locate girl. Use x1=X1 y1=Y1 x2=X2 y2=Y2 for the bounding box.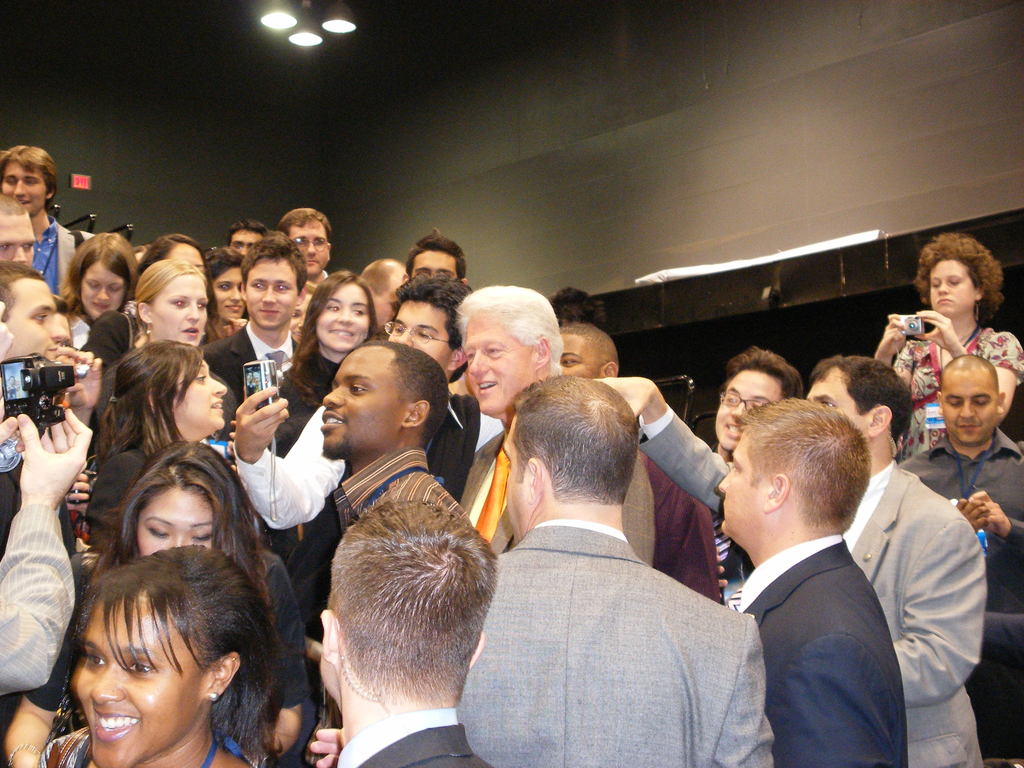
x1=259 y1=269 x2=378 y2=461.
